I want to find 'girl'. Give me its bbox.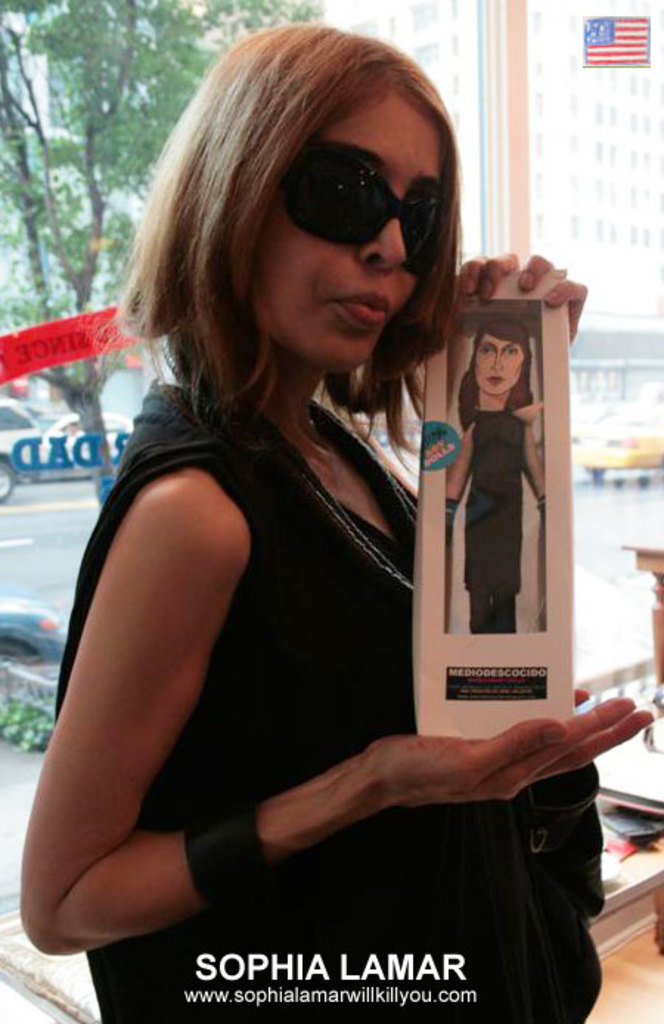
{"left": 13, "top": 18, "right": 652, "bottom": 1023}.
